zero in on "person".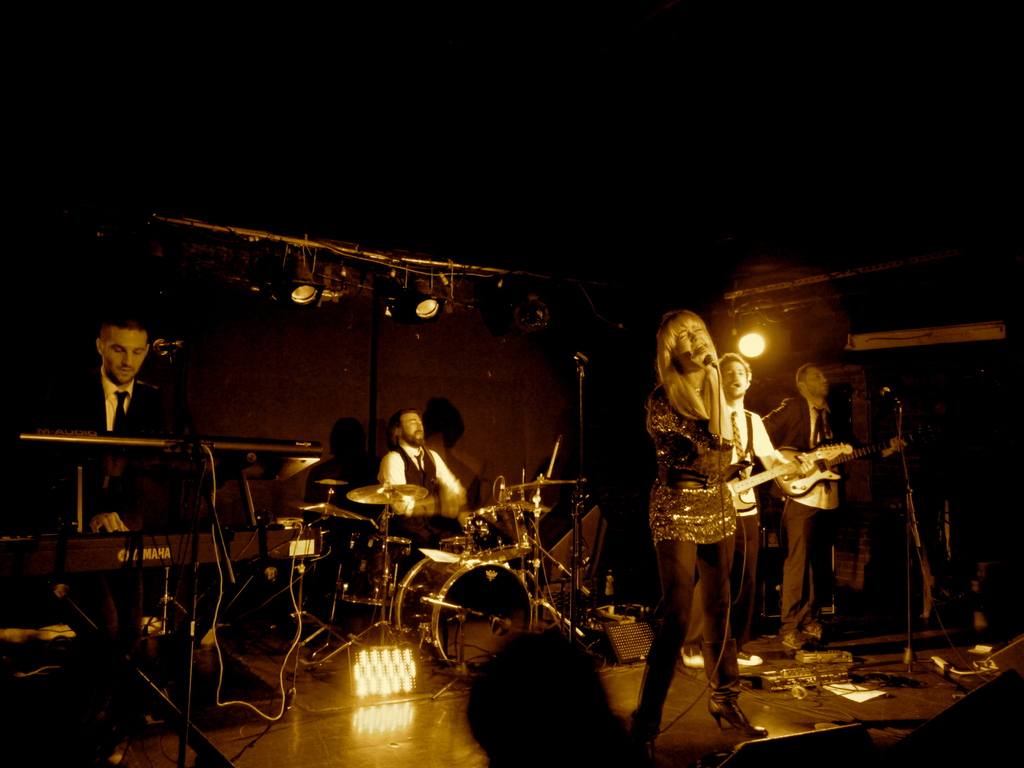
Zeroed in: pyautogui.locateOnScreen(29, 310, 191, 707).
